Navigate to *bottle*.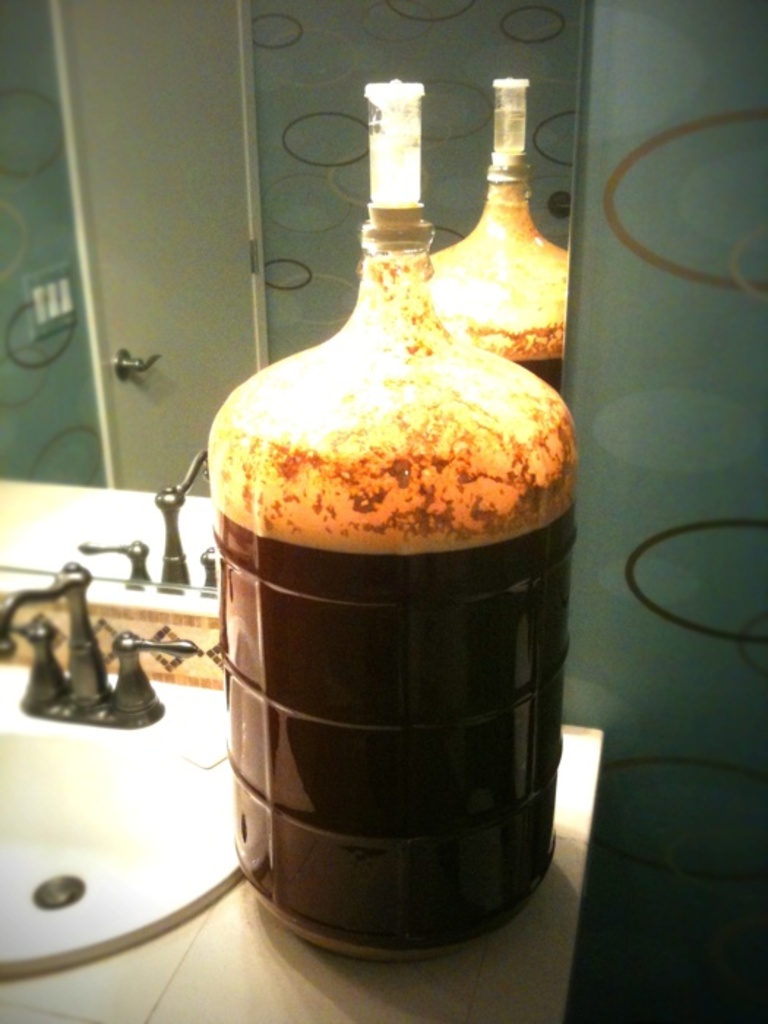
Navigation target: {"x1": 208, "y1": 78, "x2": 582, "y2": 965}.
